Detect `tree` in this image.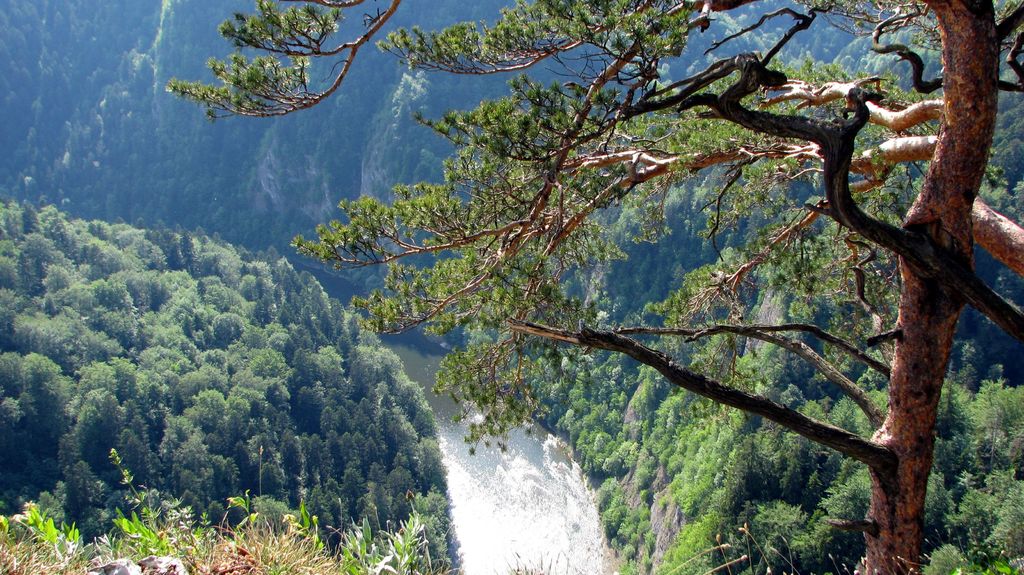
Detection: bbox=[13, 314, 73, 362].
